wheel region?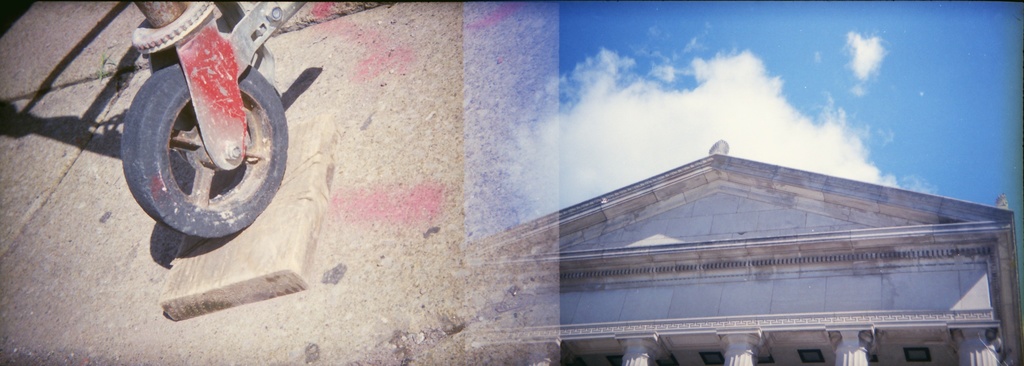
bbox=[115, 53, 285, 232]
